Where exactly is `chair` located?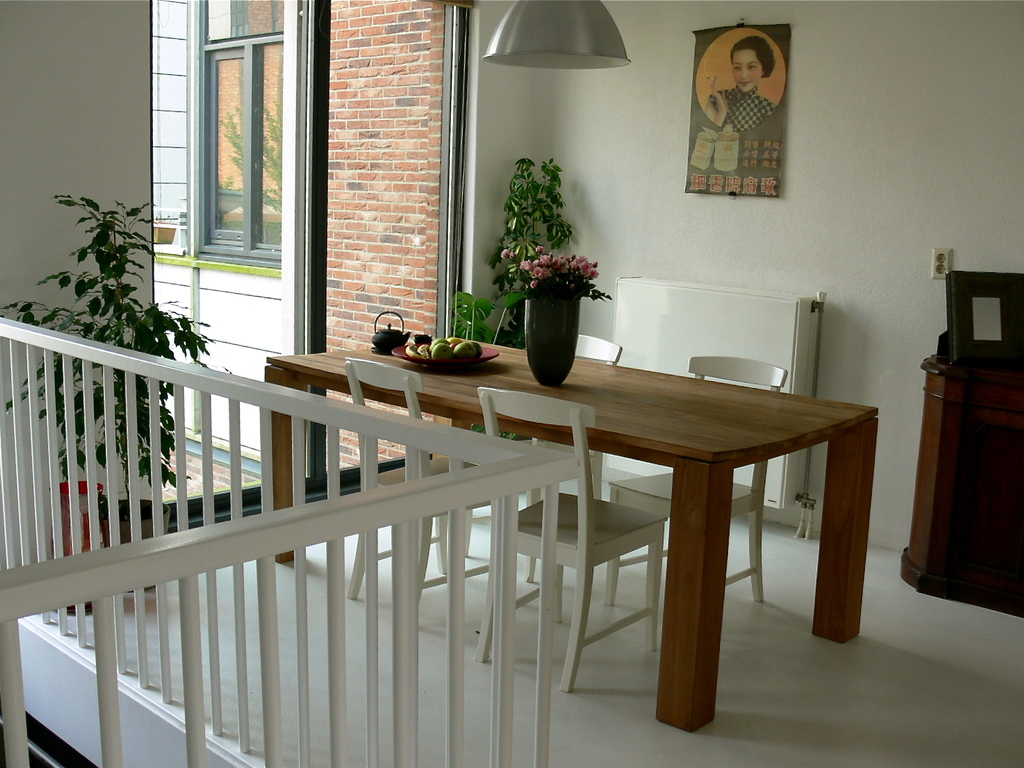
Its bounding box is rect(476, 385, 670, 698).
